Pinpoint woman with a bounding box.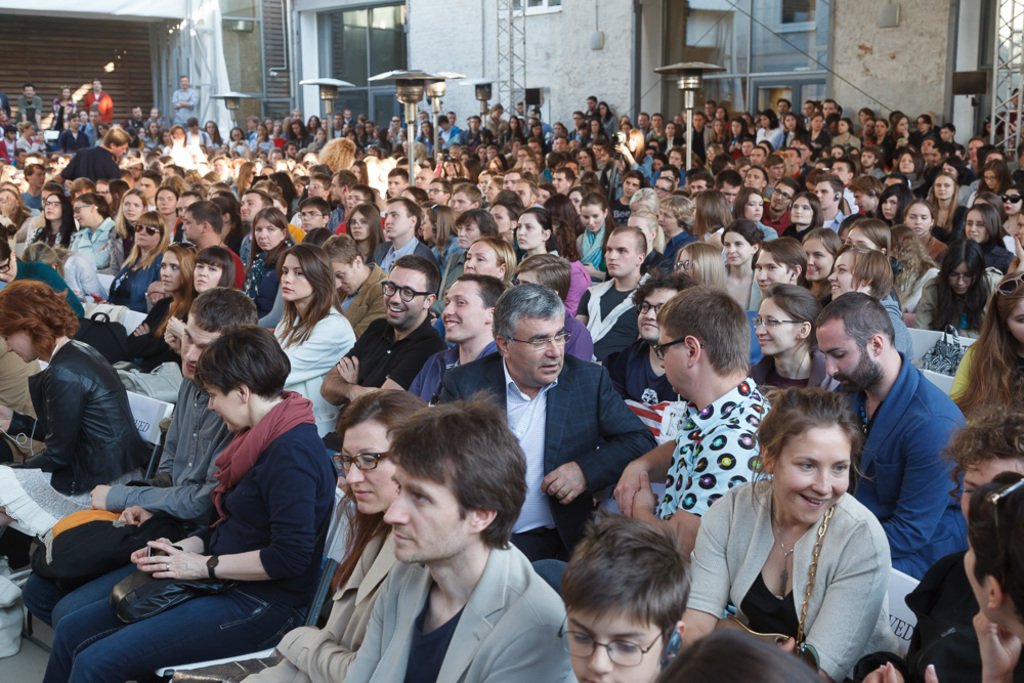
[806,112,830,148].
